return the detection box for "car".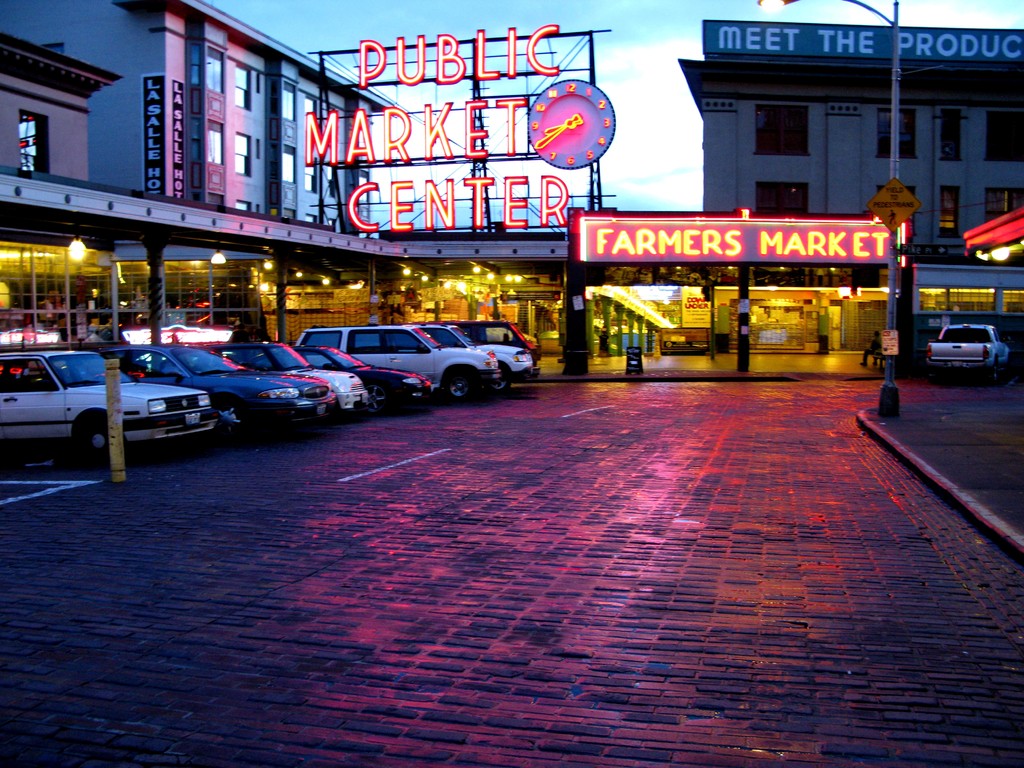
[x1=218, y1=336, x2=376, y2=414].
